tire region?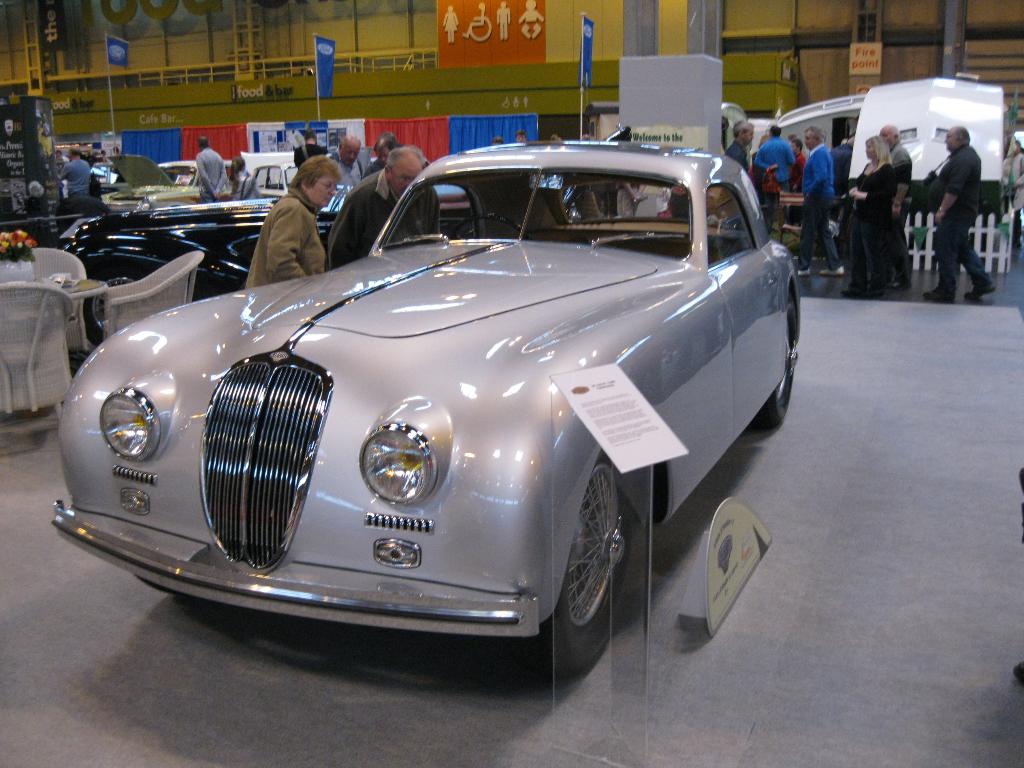
BBox(83, 269, 138, 346)
